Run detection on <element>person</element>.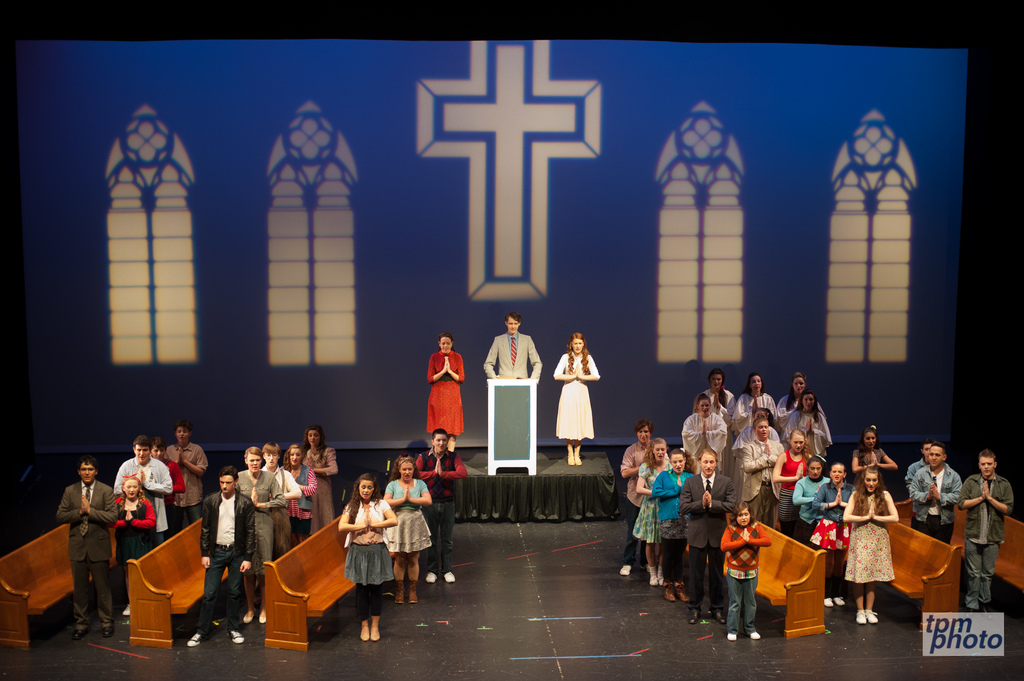
Result: 960 446 1014 623.
